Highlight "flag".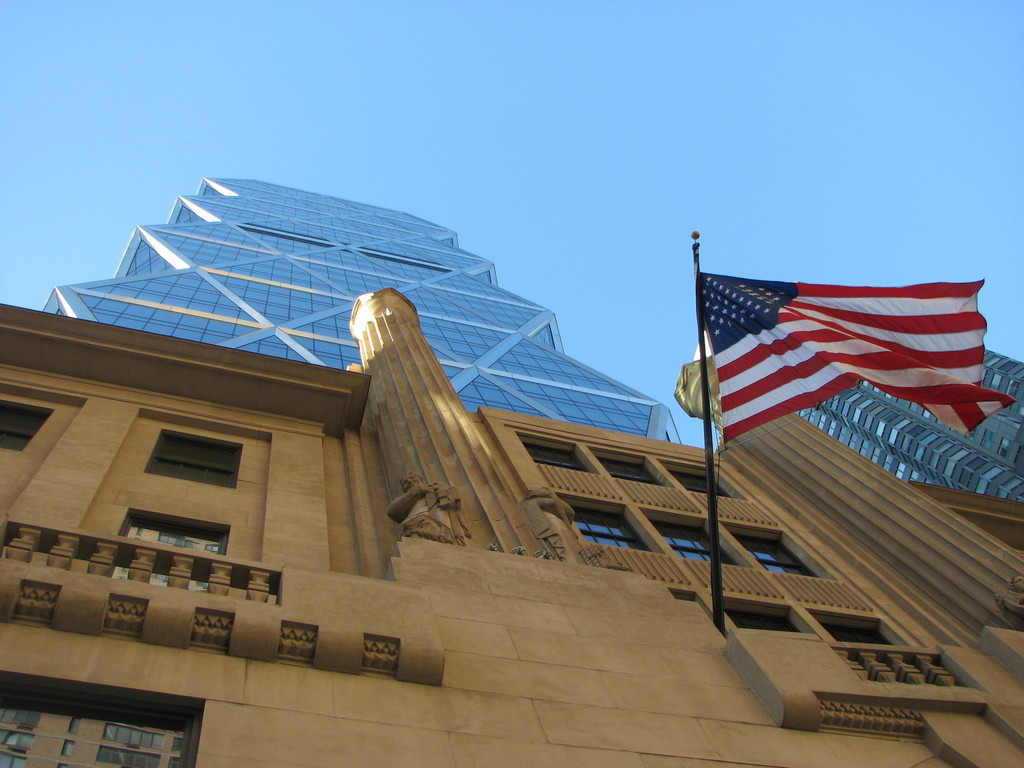
Highlighted region: l=680, t=264, r=994, b=454.
